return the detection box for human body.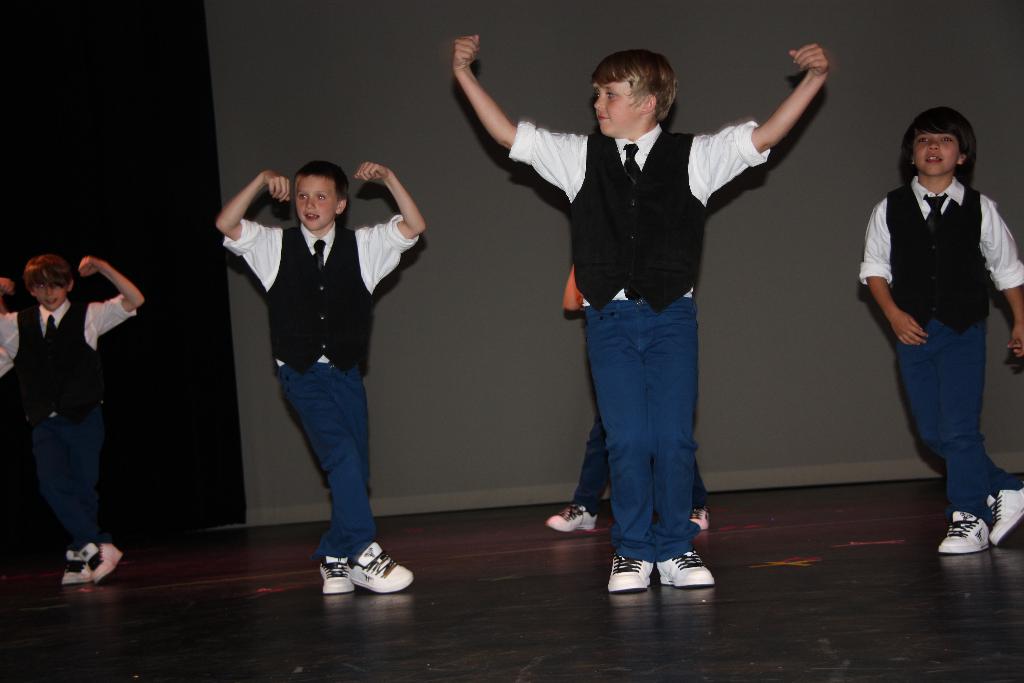
216,152,421,602.
